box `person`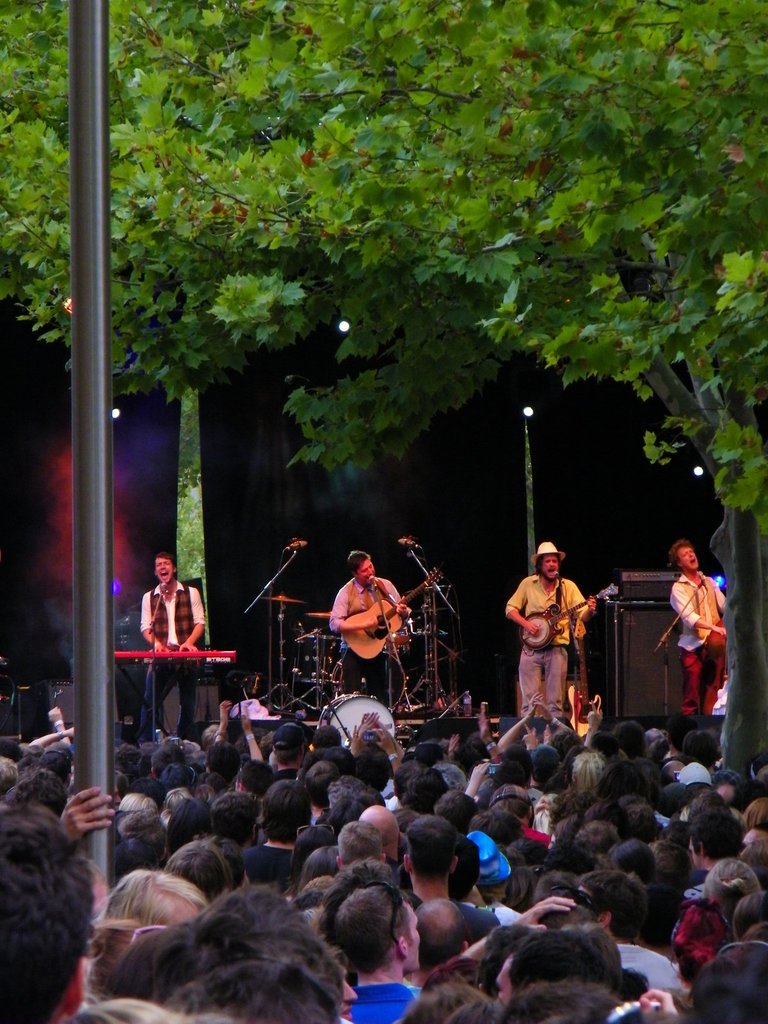
322:550:424:703
